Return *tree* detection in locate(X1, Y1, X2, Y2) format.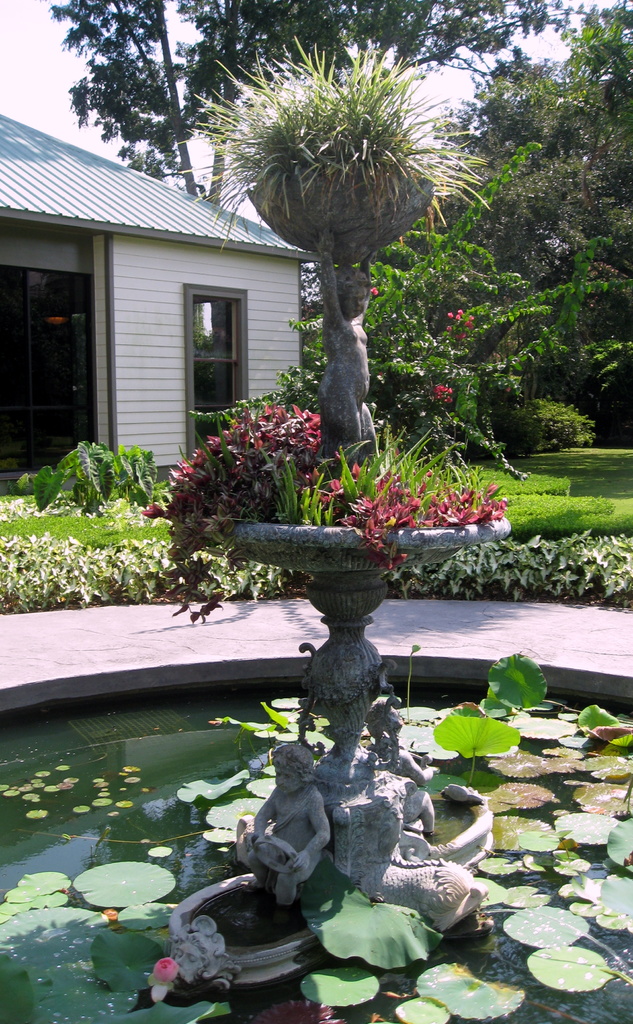
locate(36, 0, 545, 204).
